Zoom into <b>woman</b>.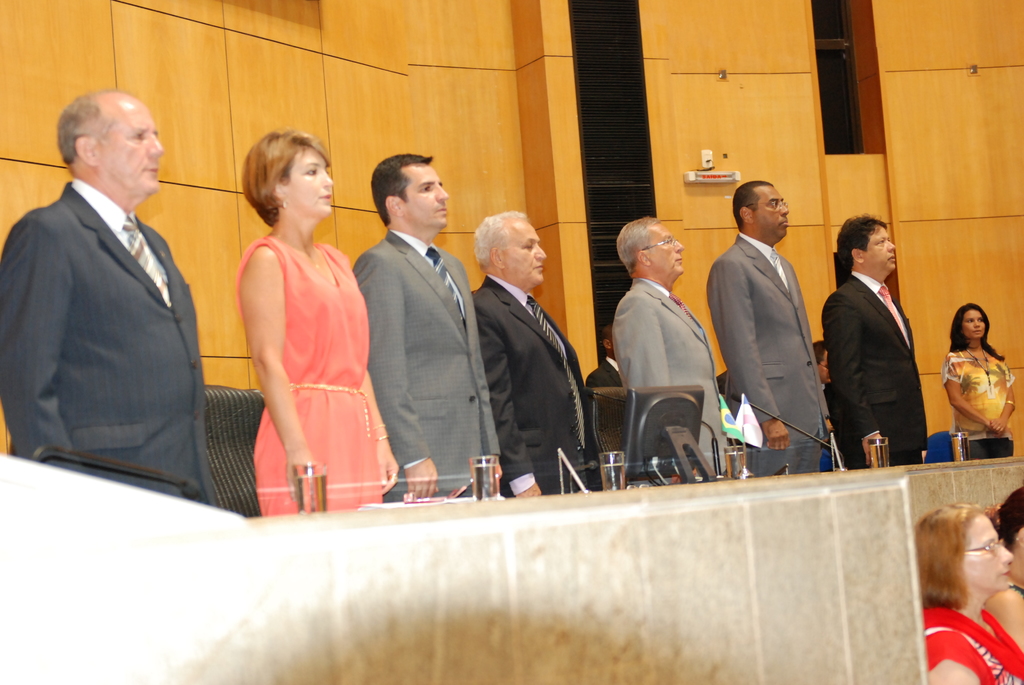
Zoom target: bbox=[982, 487, 1023, 637].
